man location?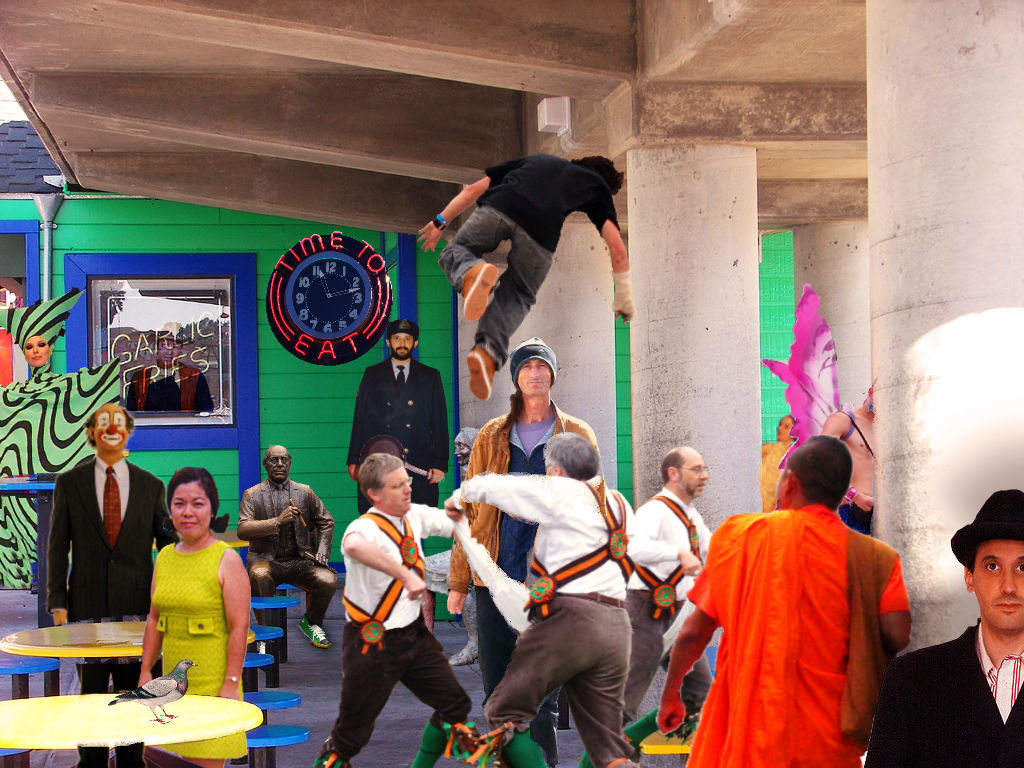
select_region(352, 317, 450, 622)
